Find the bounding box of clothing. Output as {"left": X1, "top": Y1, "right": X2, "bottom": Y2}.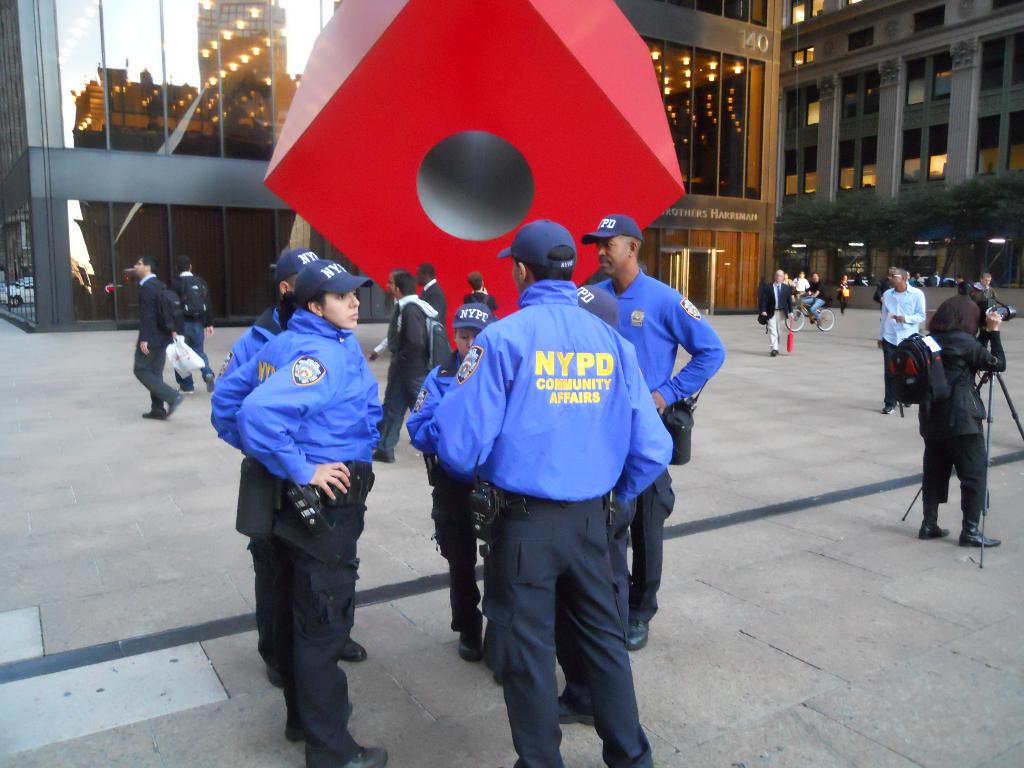
{"left": 136, "top": 271, "right": 172, "bottom": 416}.
